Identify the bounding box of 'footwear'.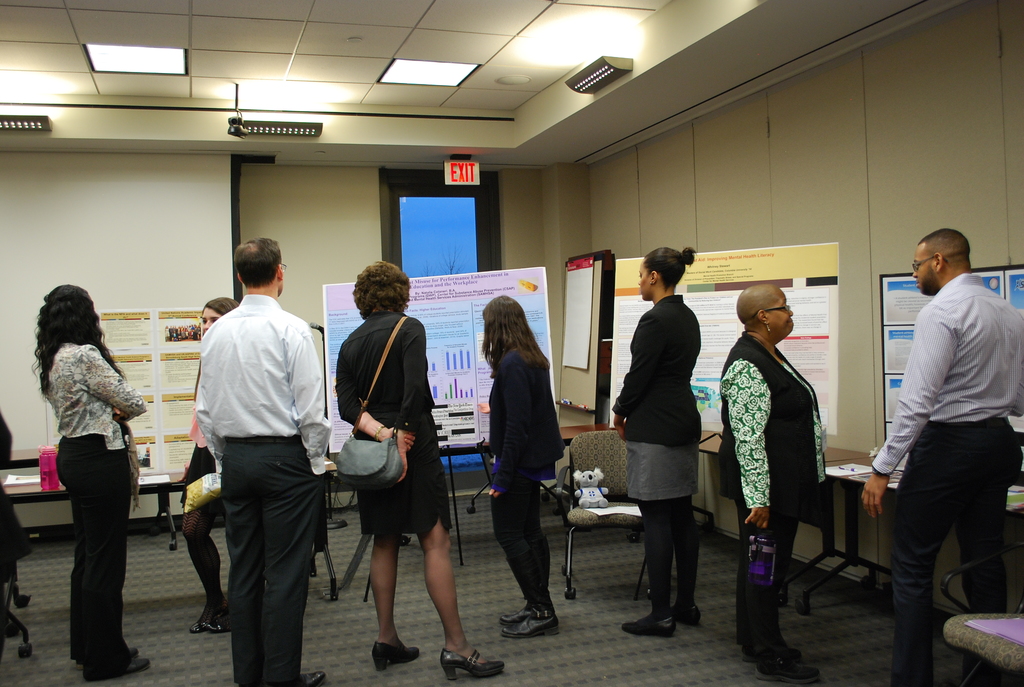
504, 616, 568, 642.
